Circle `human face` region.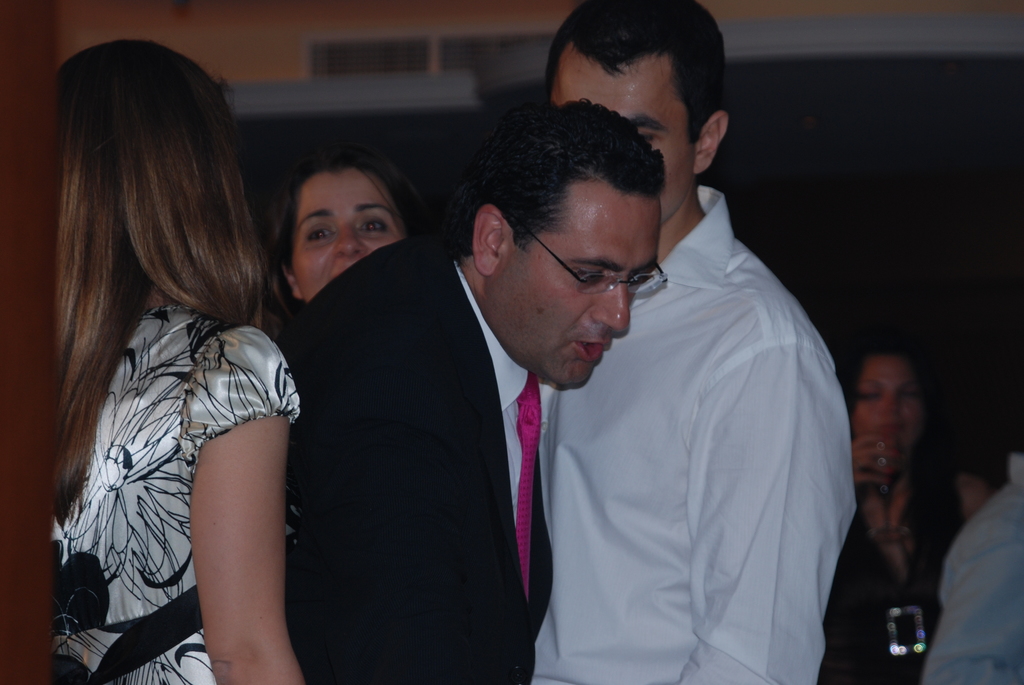
Region: {"x1": 484, "y1": 182, "x2": 660, "y2": 399}.
